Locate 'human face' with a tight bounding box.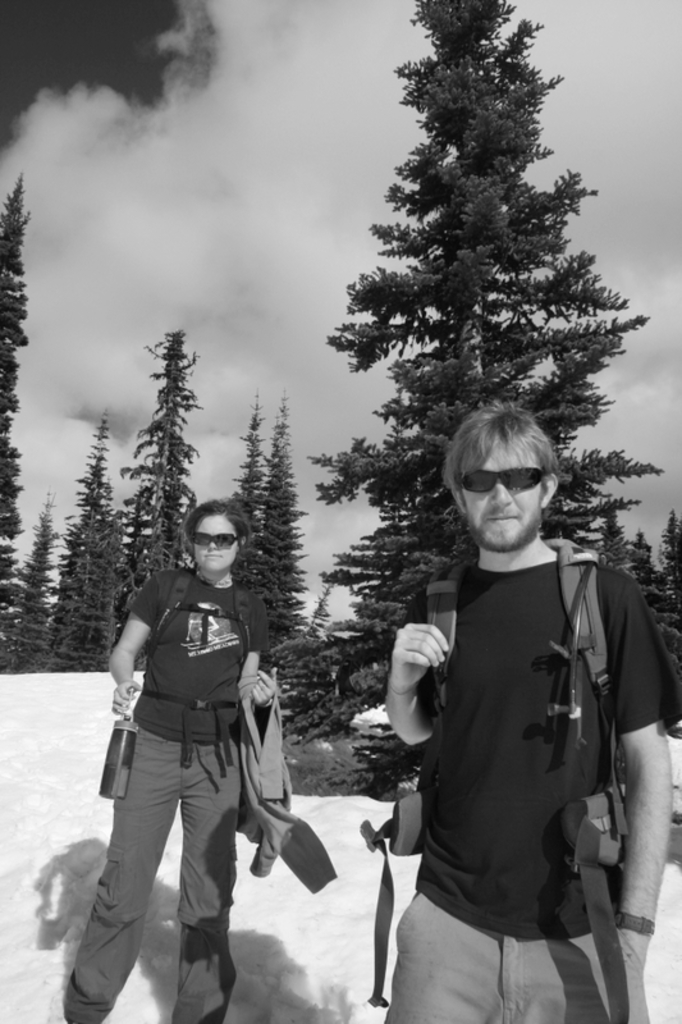
{"left": 187, "top": 509, "right": 243, "bottom": 572}.
